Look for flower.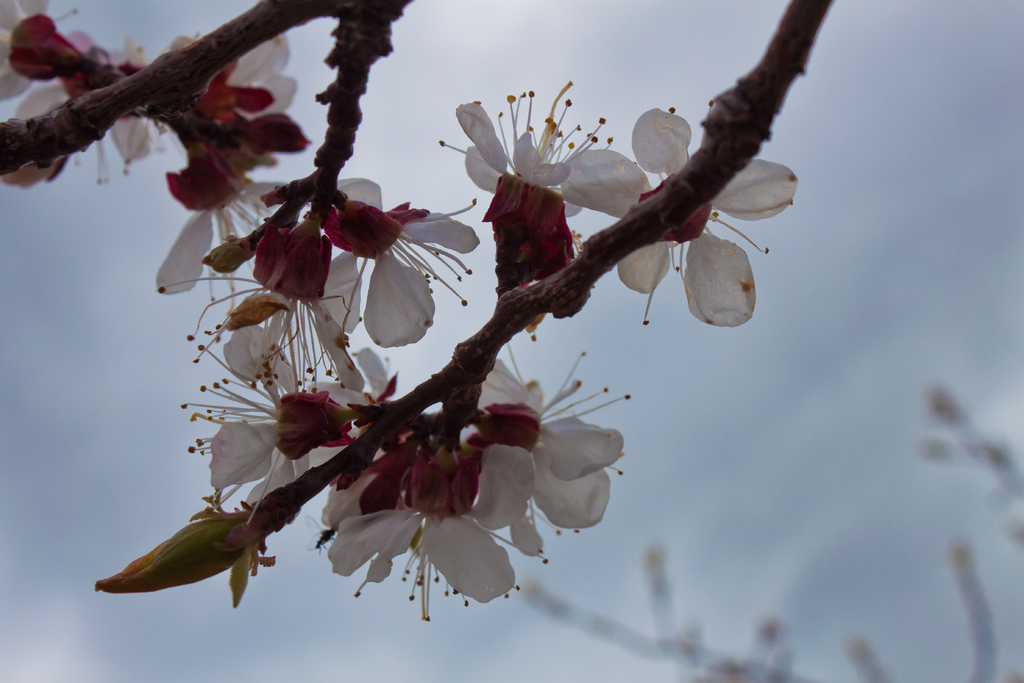
Found: (x1=219, y1=331, x2=391, y2=502).
